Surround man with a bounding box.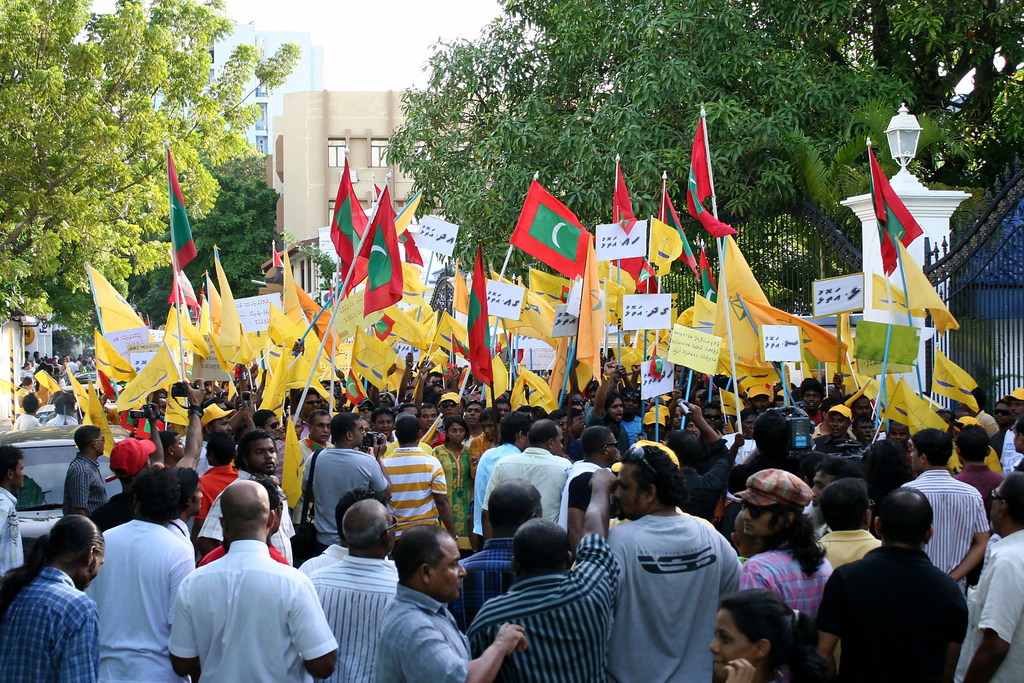
(left=467, top=411, right=543, bottom=555).
